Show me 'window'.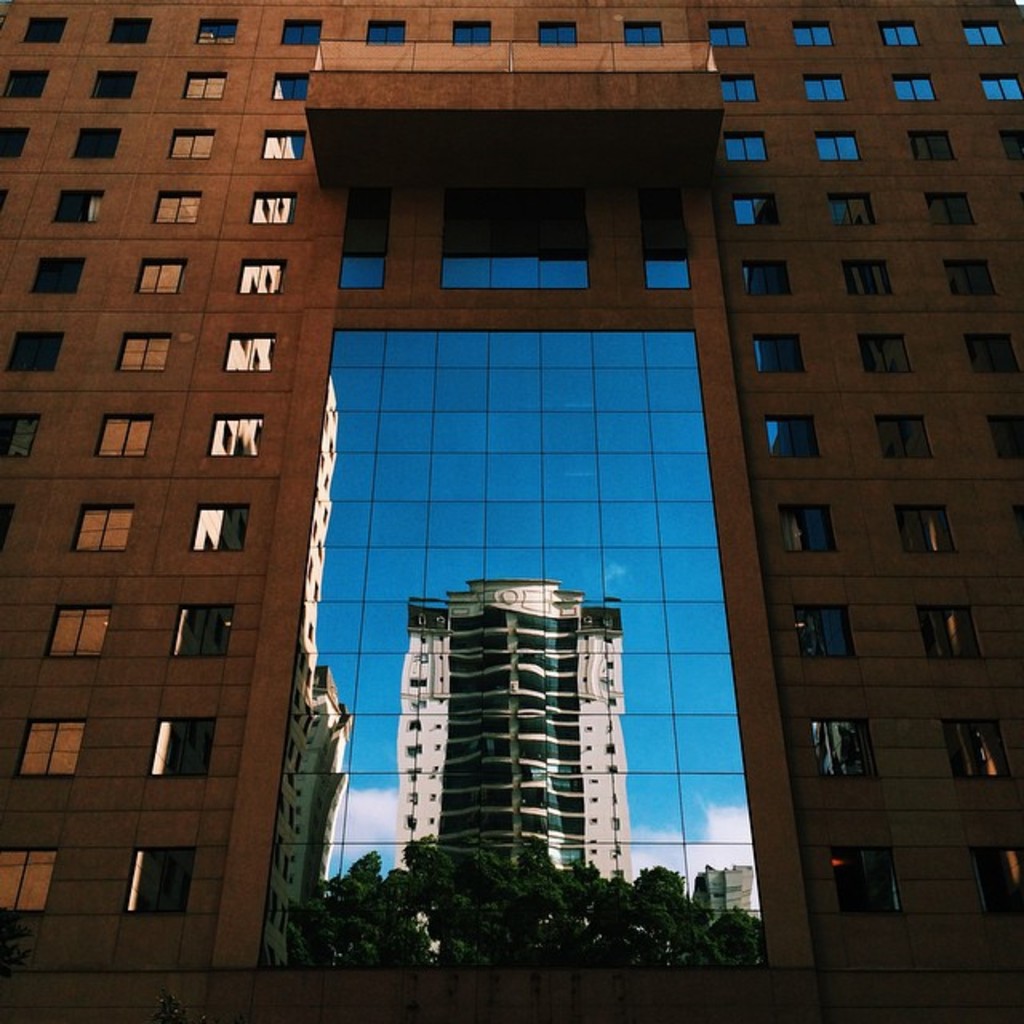
'window' is here: x1=24 y1=2 x2=61 y2=40.
